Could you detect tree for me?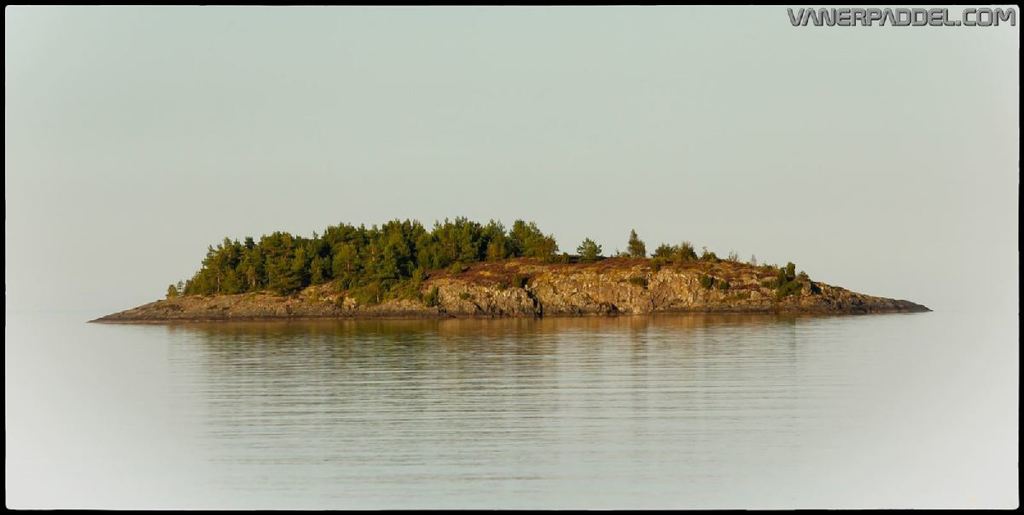
Detection result: locate(300, 223, 351, 283).
